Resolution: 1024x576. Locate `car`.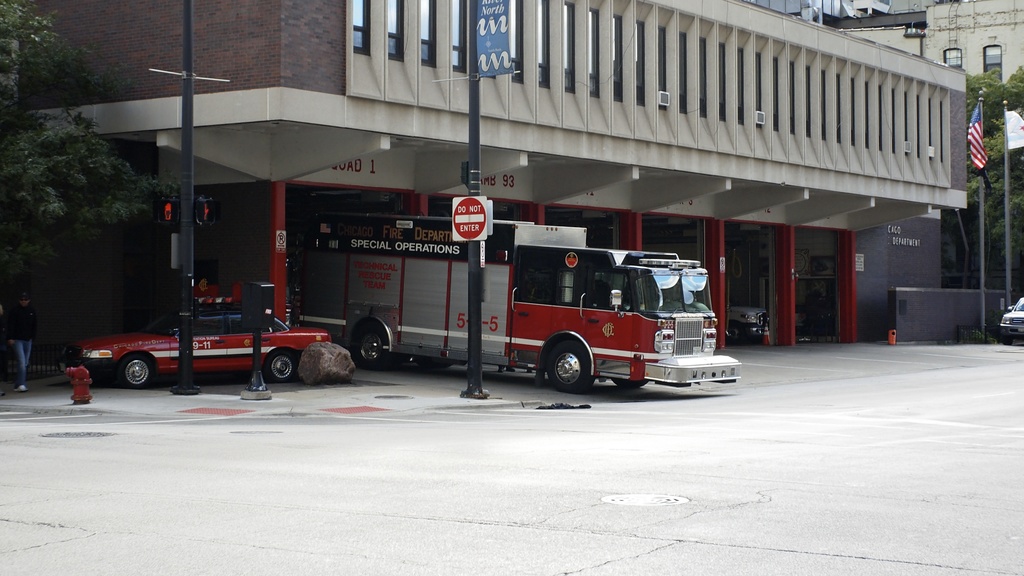
box=[81, 306, 334, 377].
